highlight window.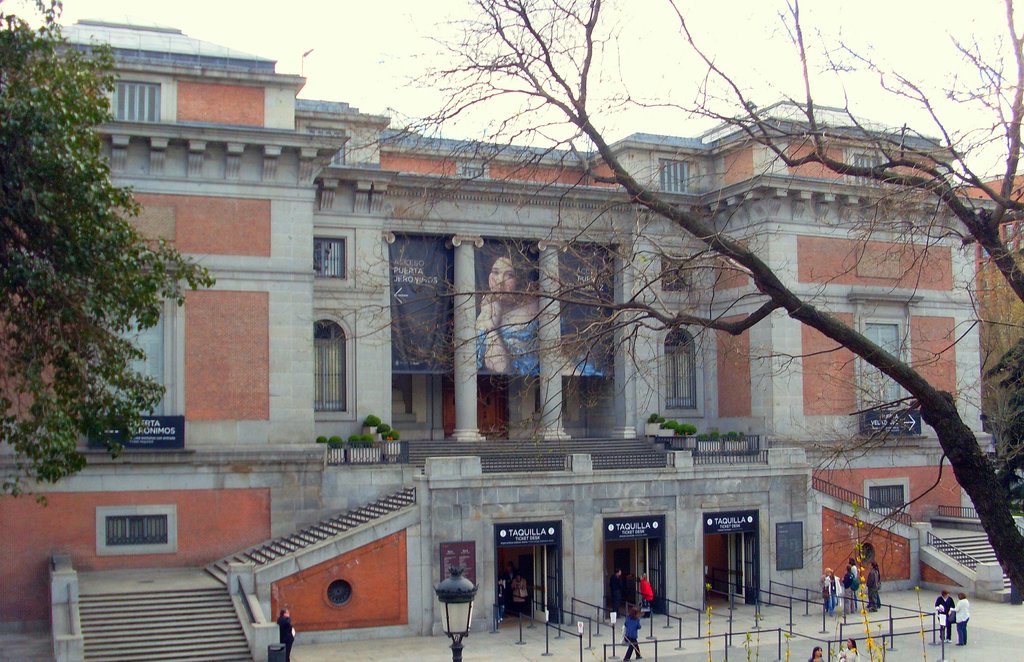
Highlighted region: region(650, 157, 691, 193).
